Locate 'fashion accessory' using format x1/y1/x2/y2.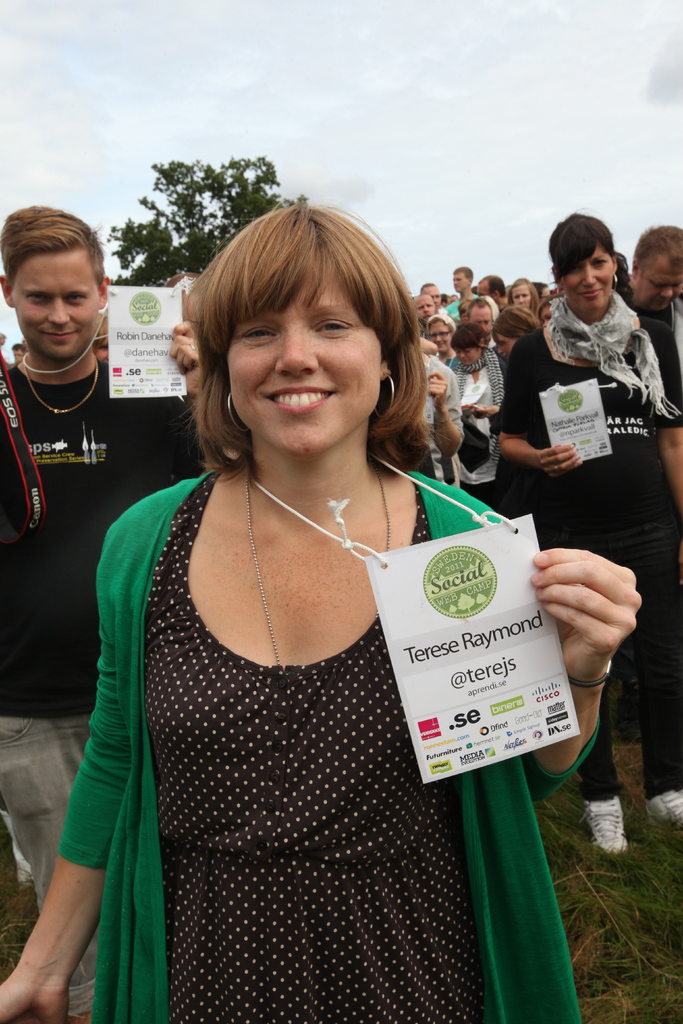
580/788/631/853.
